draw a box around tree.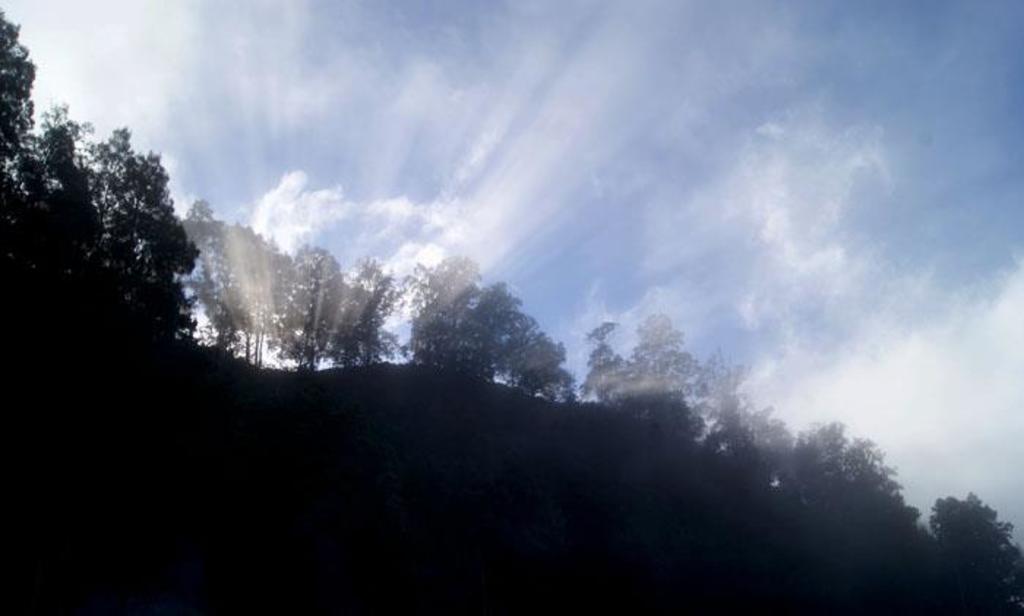
x1=692 y1=344 x2=749 y2=455.
